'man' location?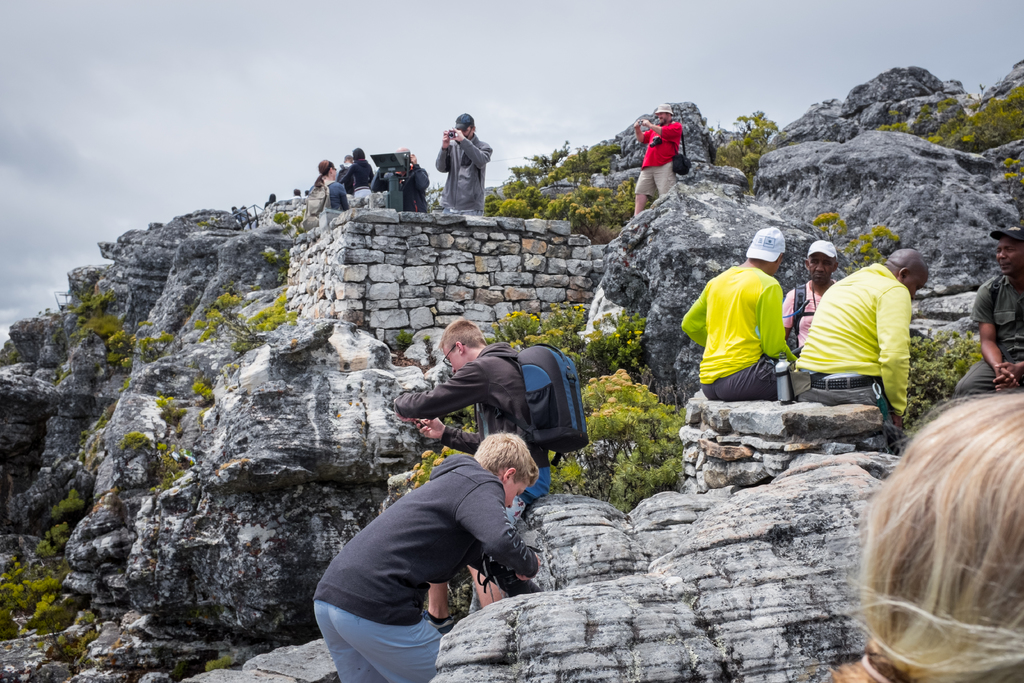
<box>312,429,540,682</box>
